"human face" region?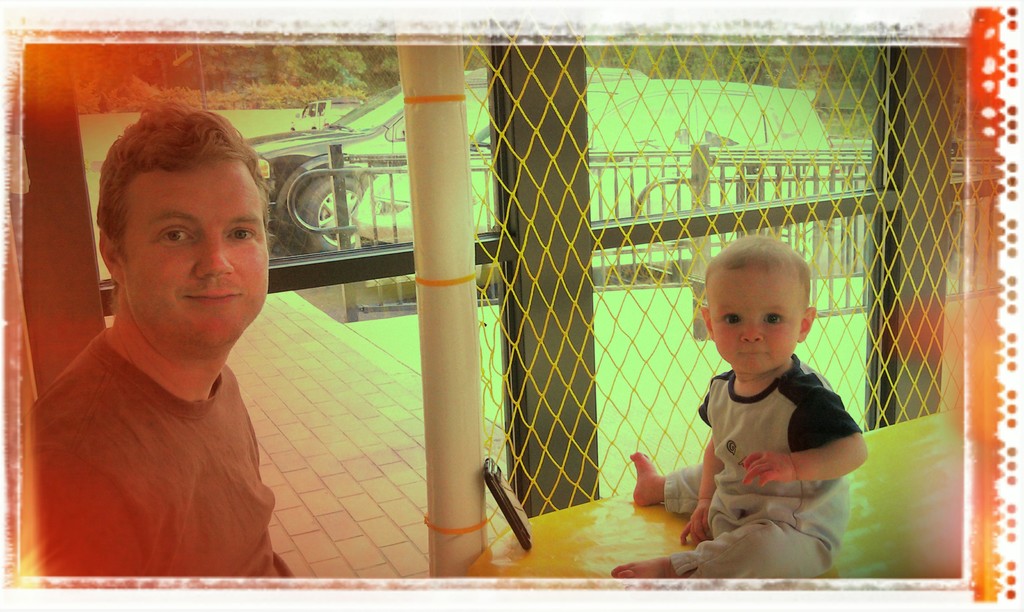
x1=115, y1=159, x2=269, y2=341
